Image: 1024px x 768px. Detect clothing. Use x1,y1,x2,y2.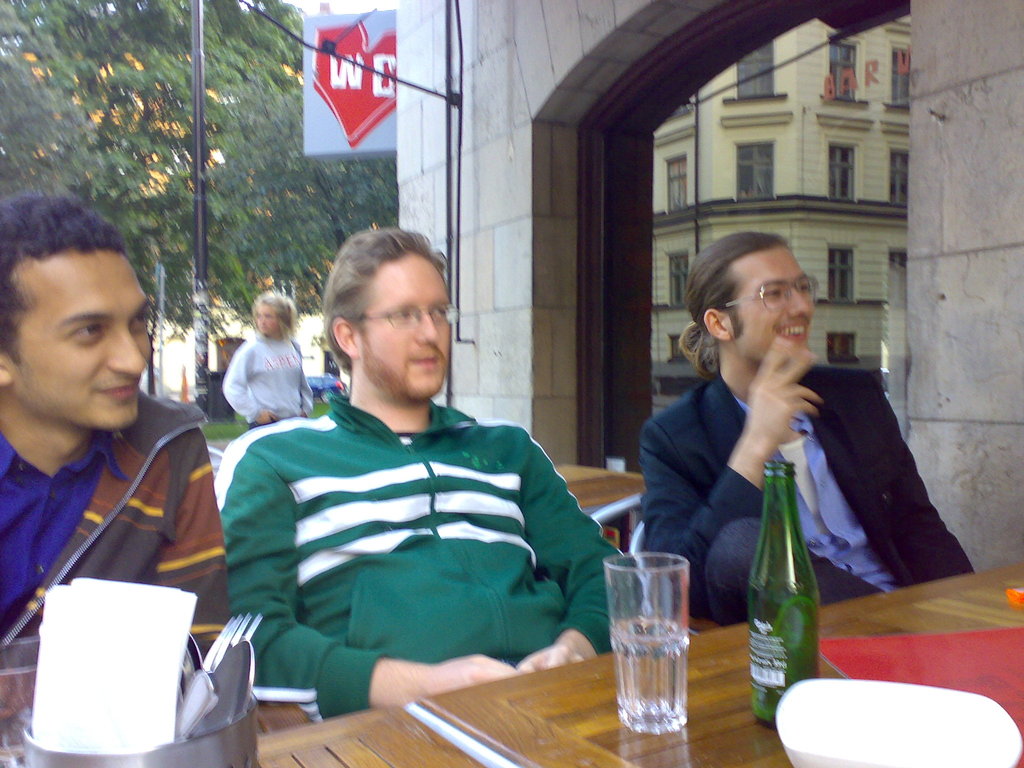
225,332,312,419.
